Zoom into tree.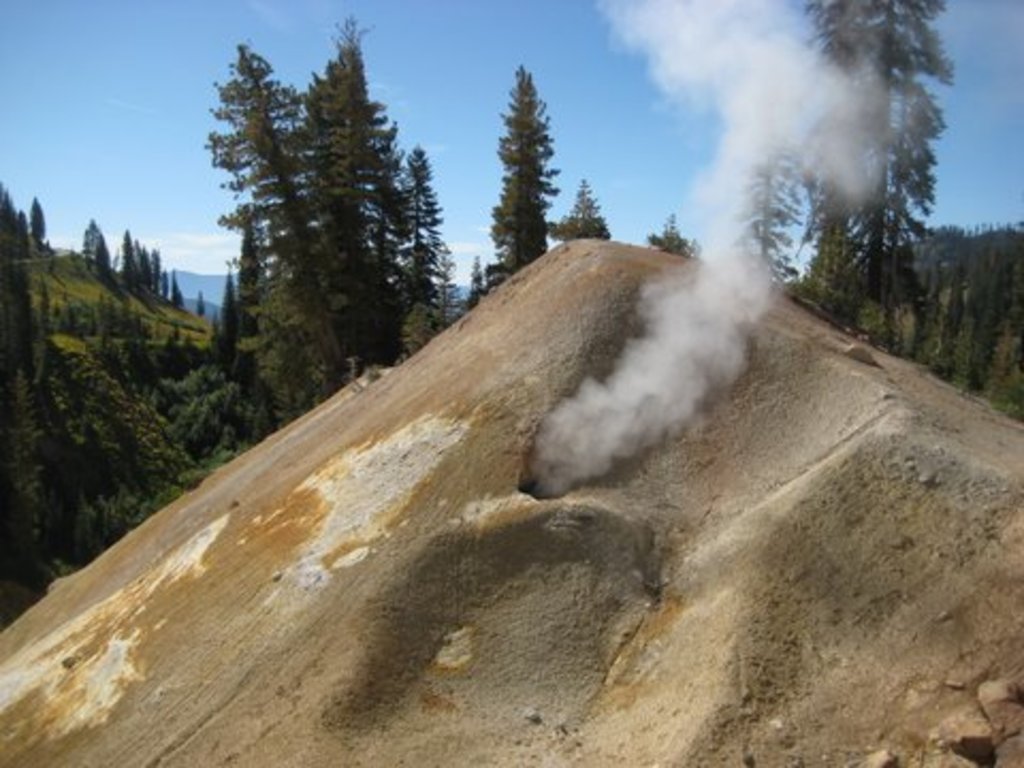
Zoom target: bbox=[725, 115, 806, 286].
